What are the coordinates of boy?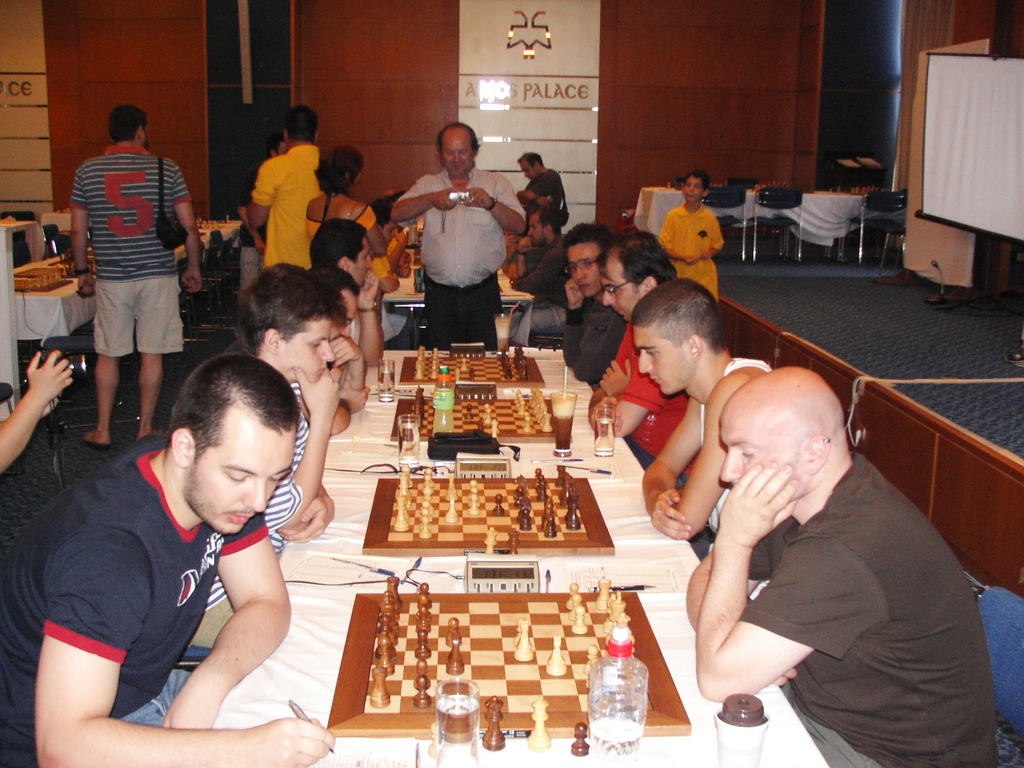
(x1=657, y1=170, x2=724, y2=303).
